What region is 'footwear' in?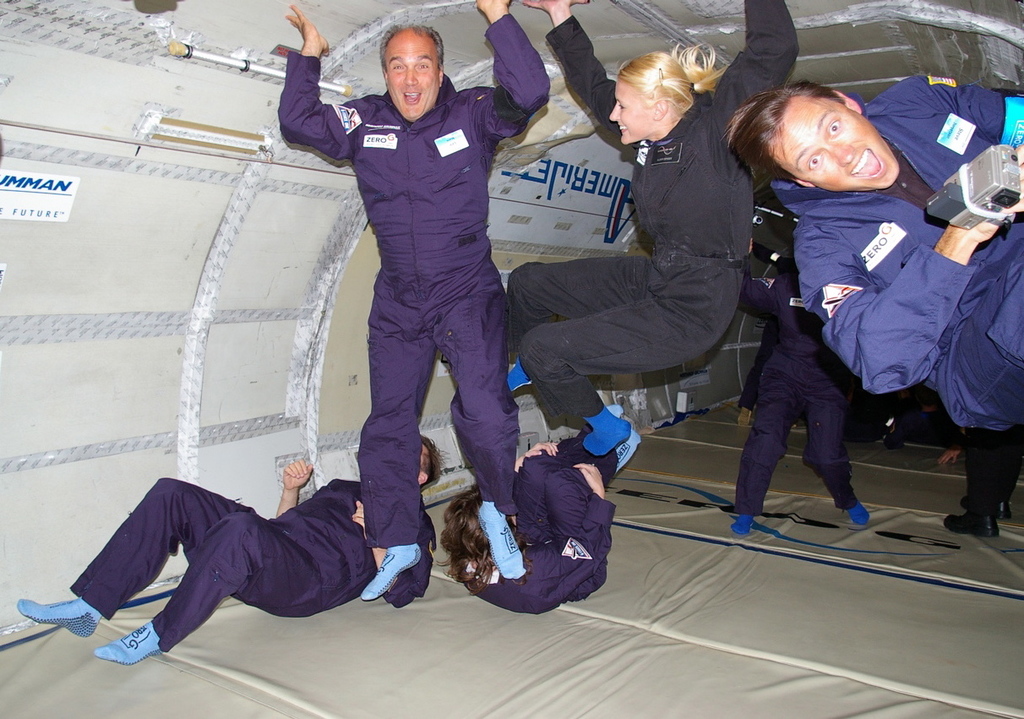
box=[988, 498, 1017, 518].
